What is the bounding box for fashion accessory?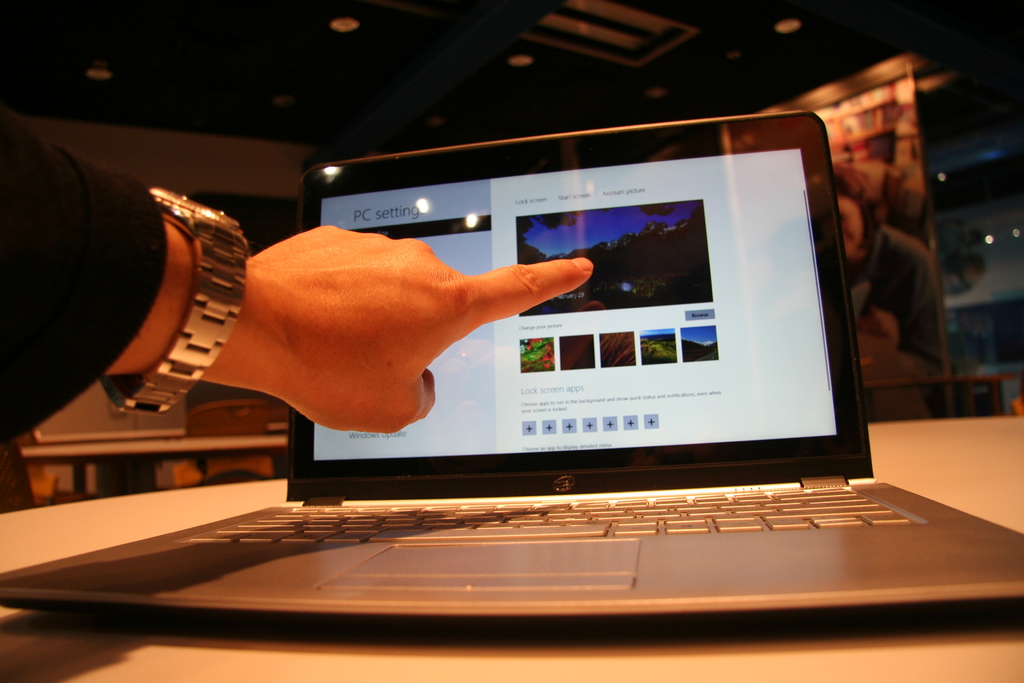
(101, 183, 250, 418).
